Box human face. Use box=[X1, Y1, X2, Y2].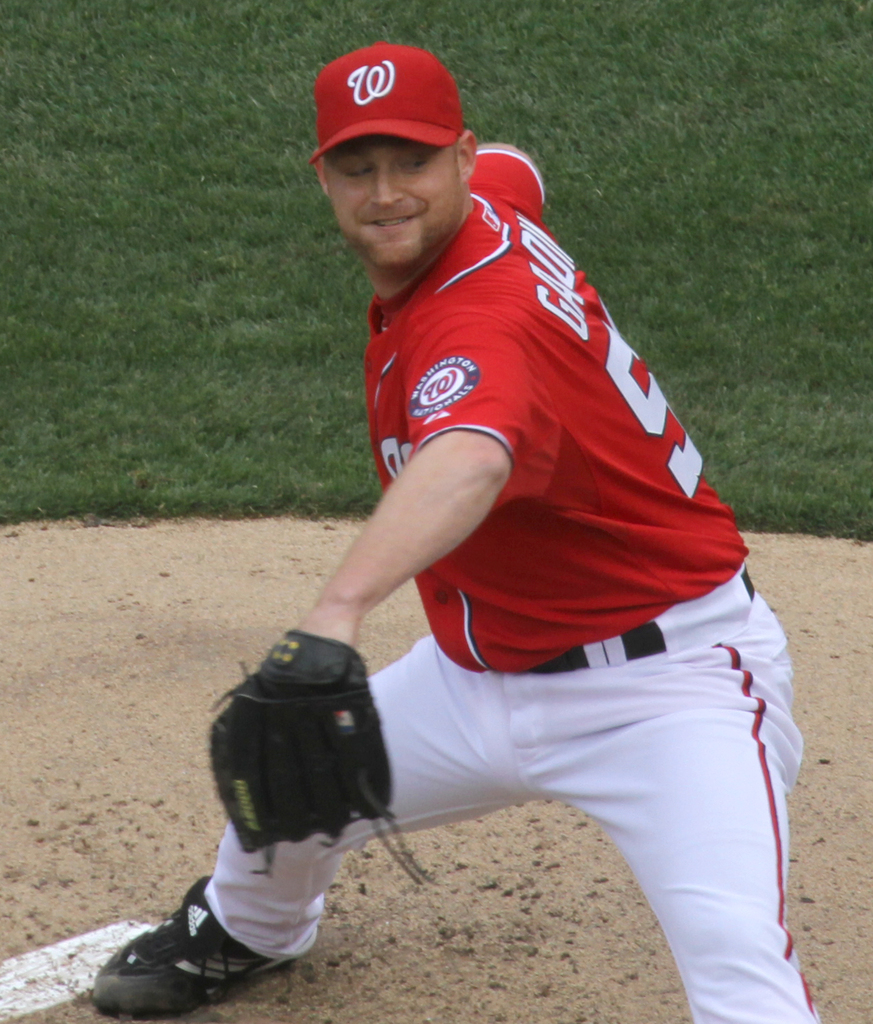
box=[325, 136, 460, 271].
